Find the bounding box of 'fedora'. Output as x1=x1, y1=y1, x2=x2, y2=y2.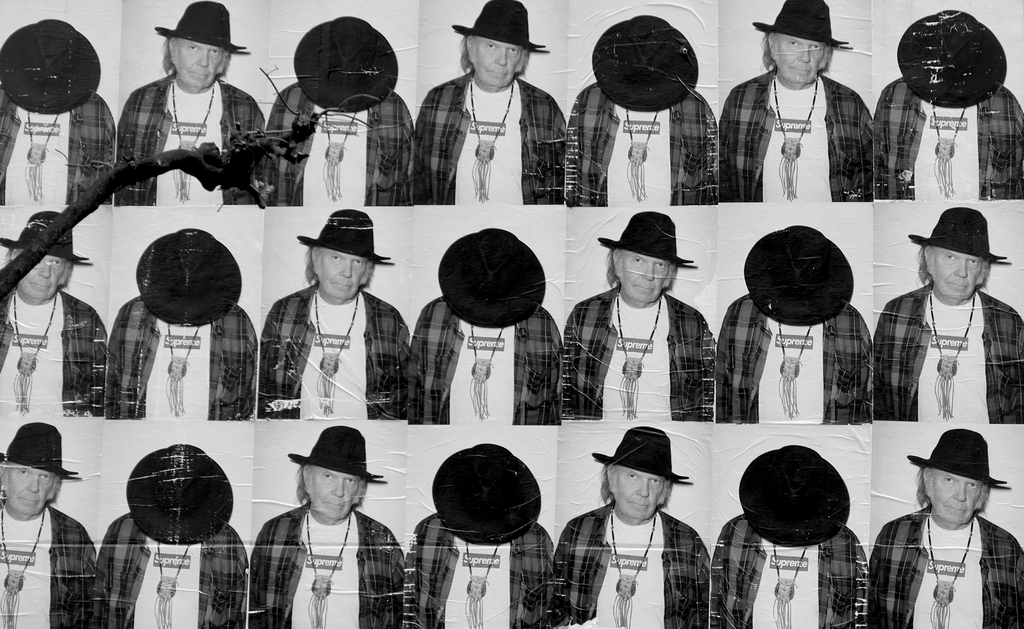
x1=909, y1=207, x2=1009, y2=261.
